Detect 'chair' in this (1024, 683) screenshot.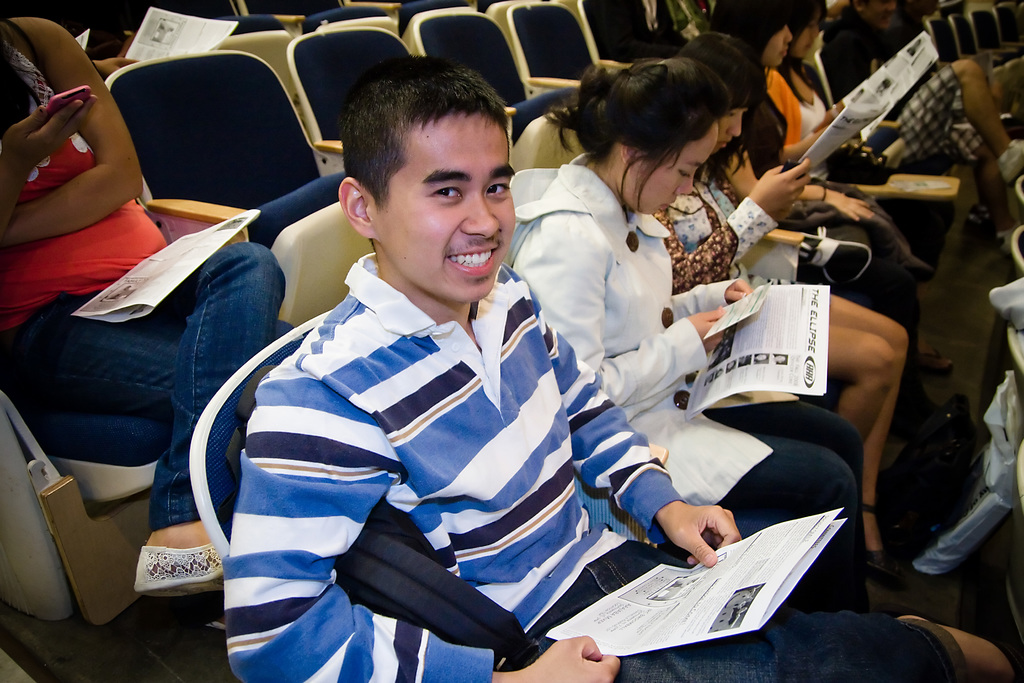
Detection: x1=950, y1=9, x2=1006, y2=110.
